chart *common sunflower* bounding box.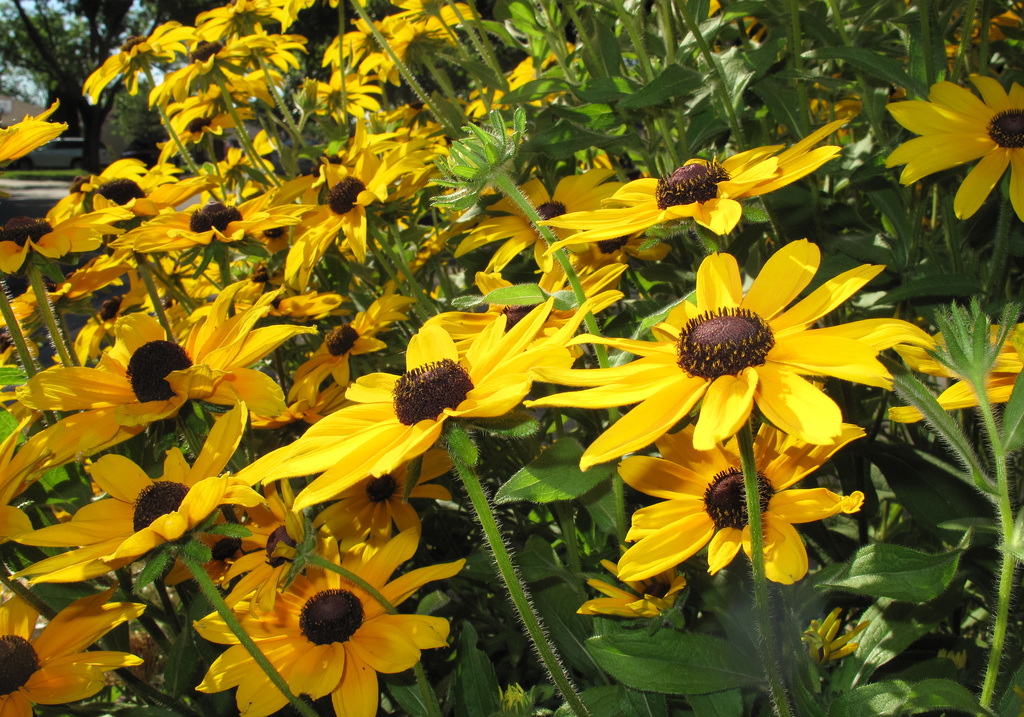
Charted: <region>875, 70, 1023, 223</region>.
